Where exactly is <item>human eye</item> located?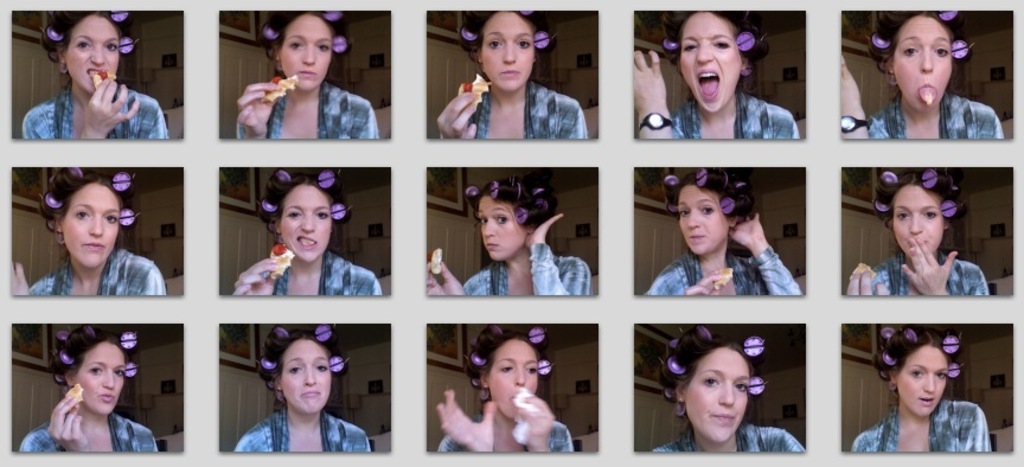
Its bounding box is x1=286, y1=363, x2=302, y2=373.
